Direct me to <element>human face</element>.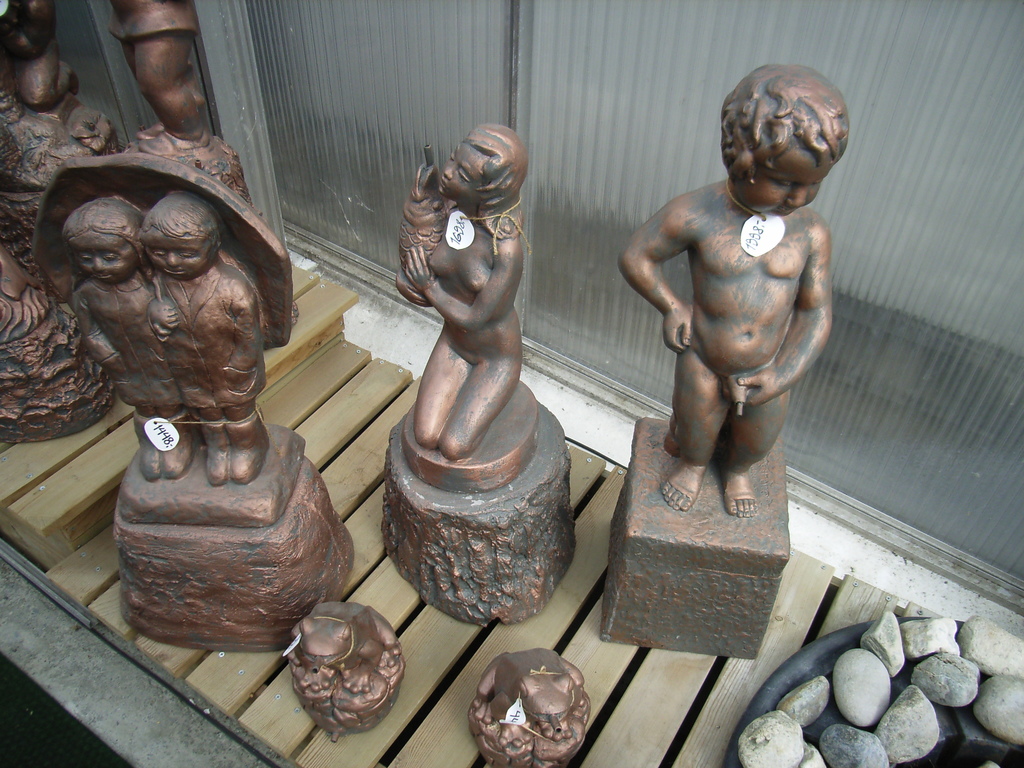
Direction: left=76, top=229, right=137, bottom=282.
